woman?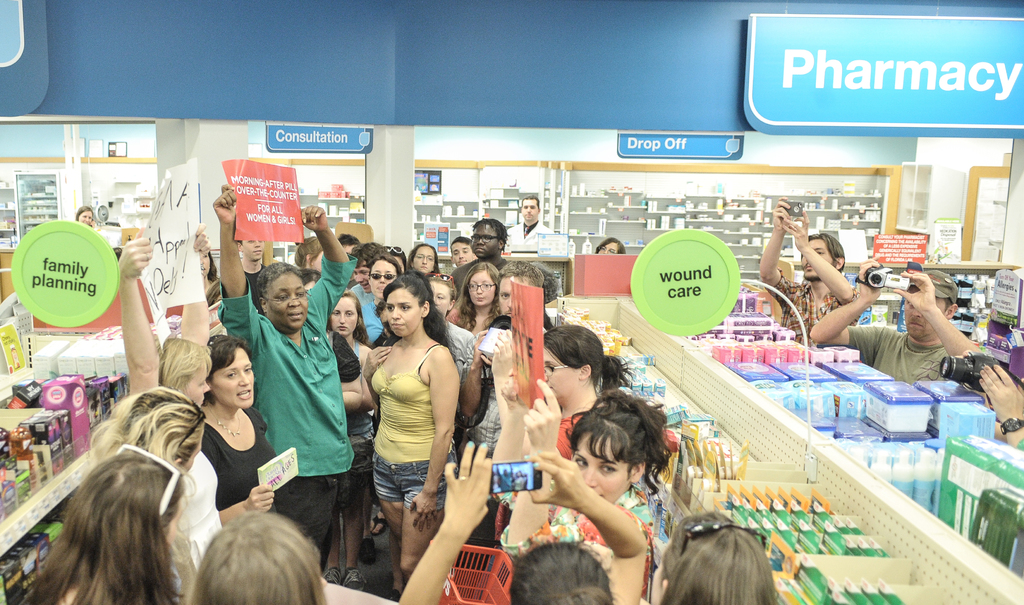
<box>426,277,489,410</box>
